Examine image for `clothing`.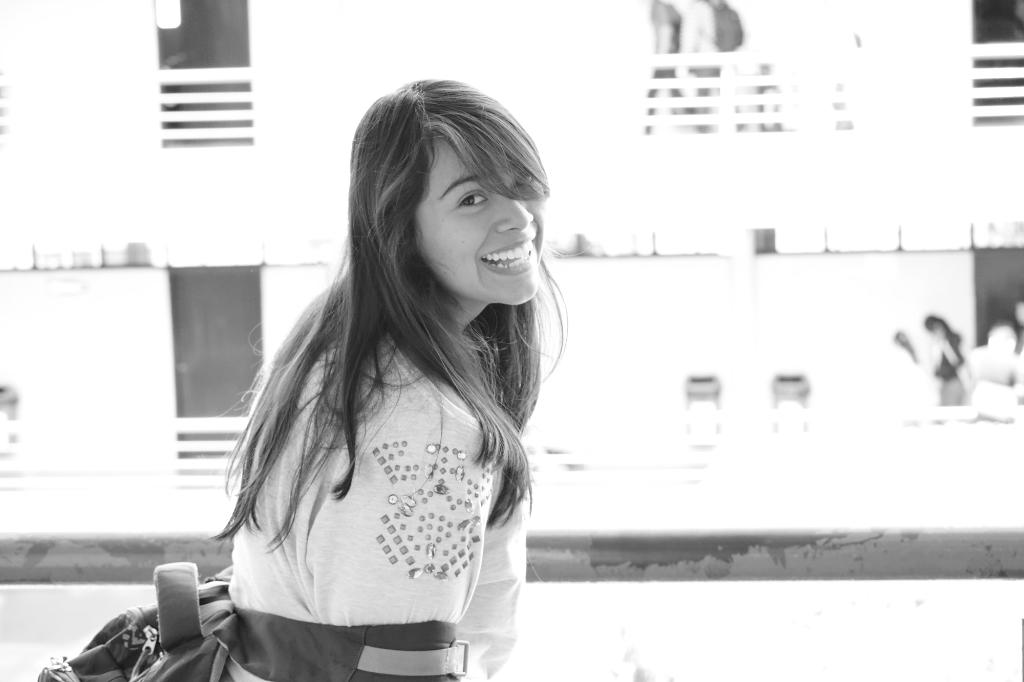
Examination result: crop(689, 1, 722, 134).
